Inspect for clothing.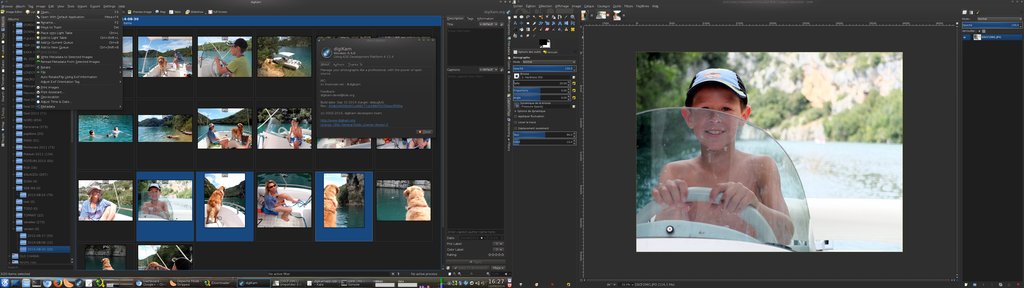
Inspection: [173,52,184,63].
